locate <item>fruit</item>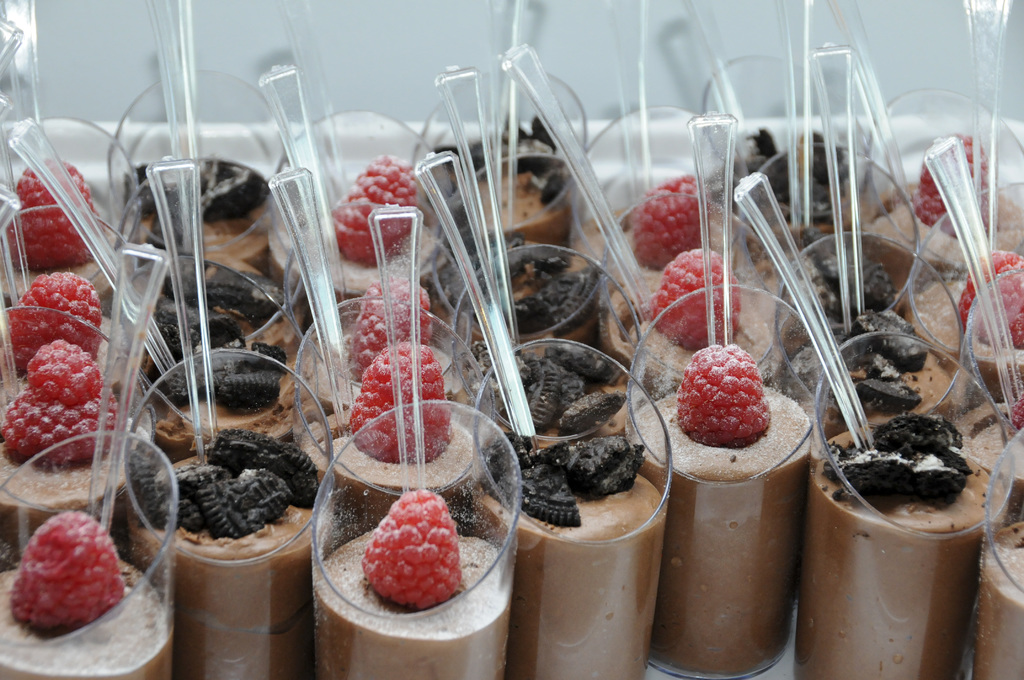
bbox=[630, 174, 710, 271]
